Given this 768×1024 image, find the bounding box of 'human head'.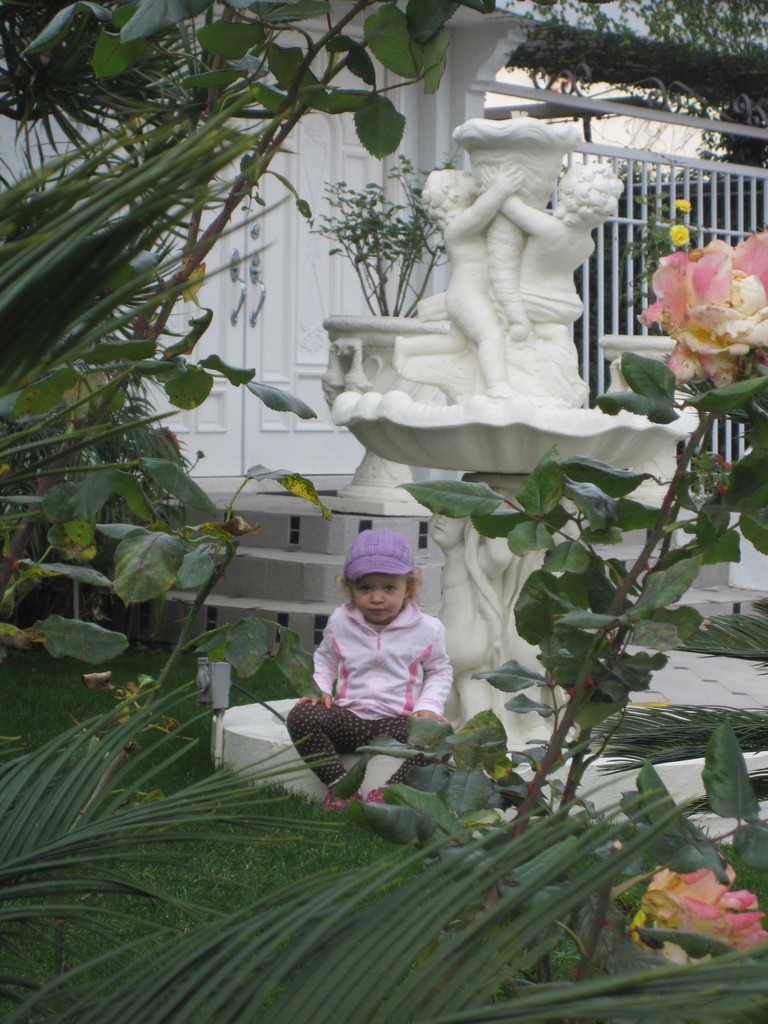
(345, 535, 418, 618).
